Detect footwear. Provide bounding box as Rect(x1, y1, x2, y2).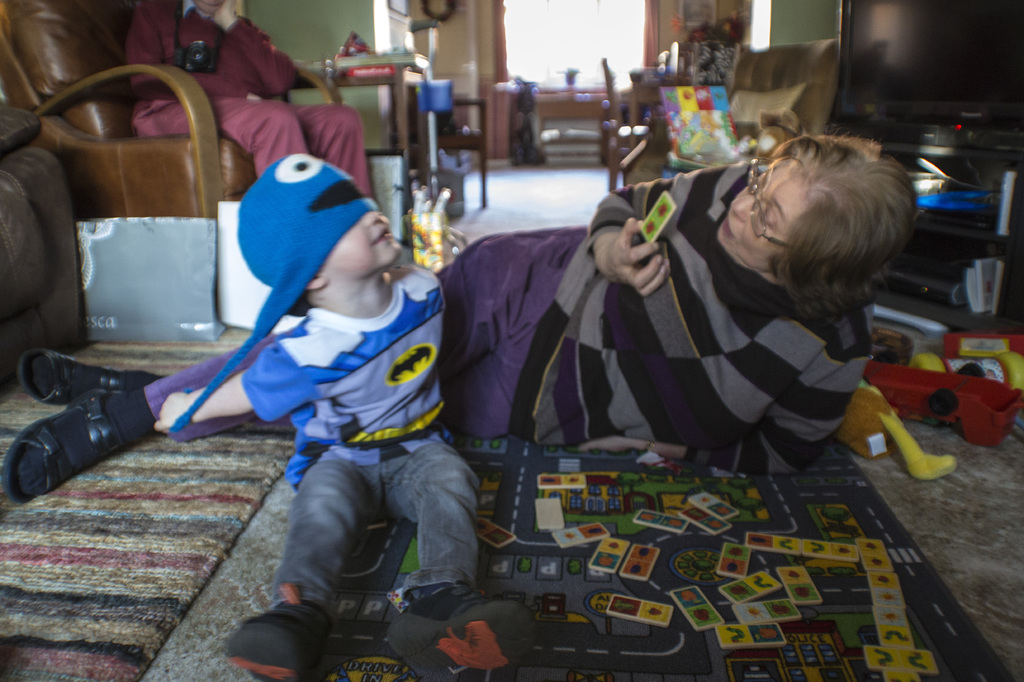
Rect(0, 380, 124, 503).
